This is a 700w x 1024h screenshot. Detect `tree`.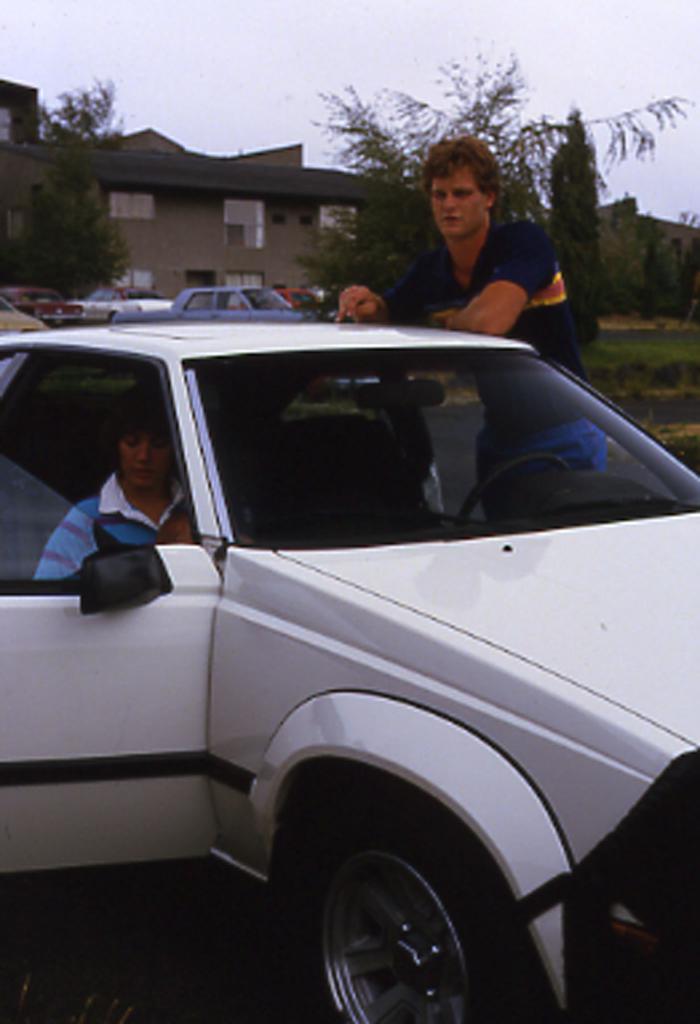
l=292, t=34, r=667, b=307.
